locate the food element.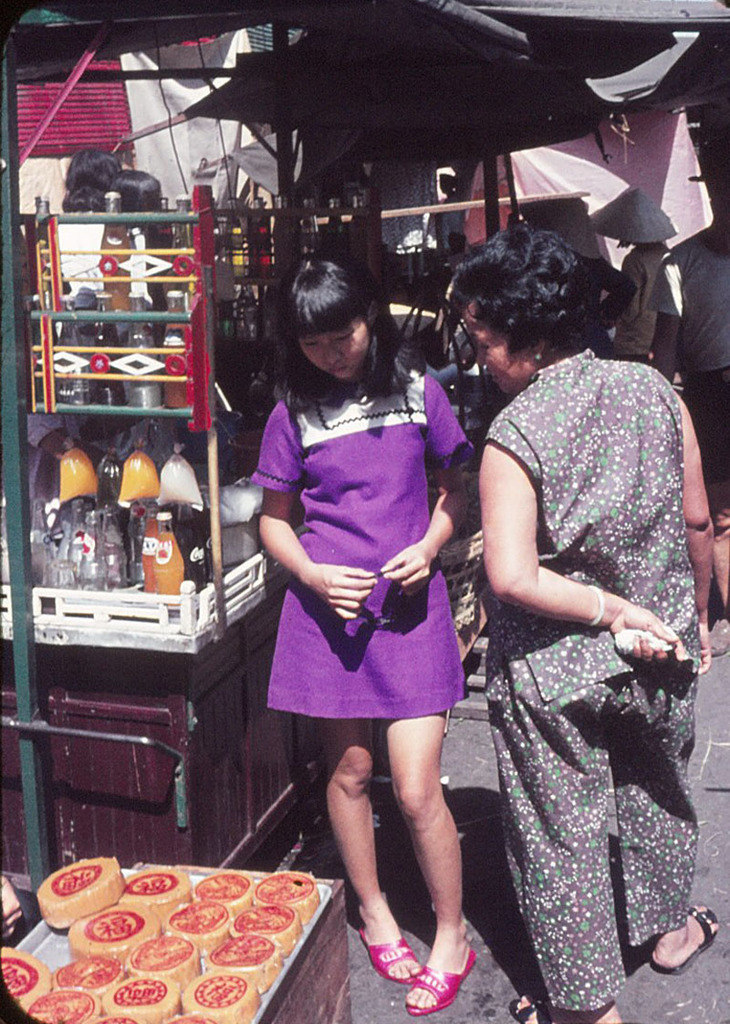
Element bbox: Rect(162, 894, 237, 955).
